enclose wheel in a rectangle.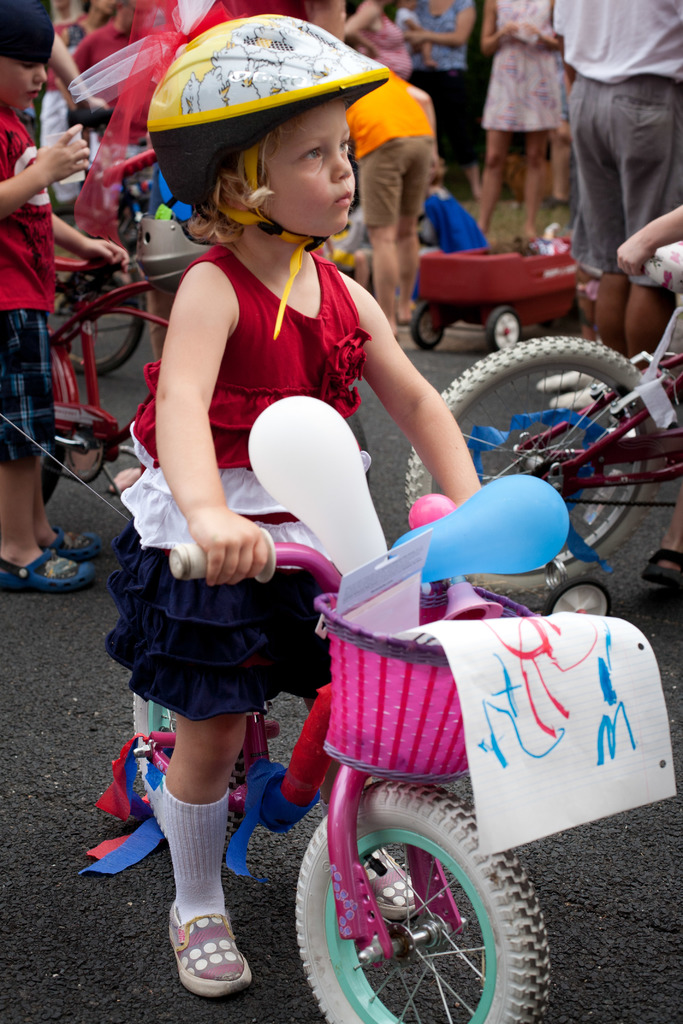
(left=488, top=308, right=518, bottom=350).
